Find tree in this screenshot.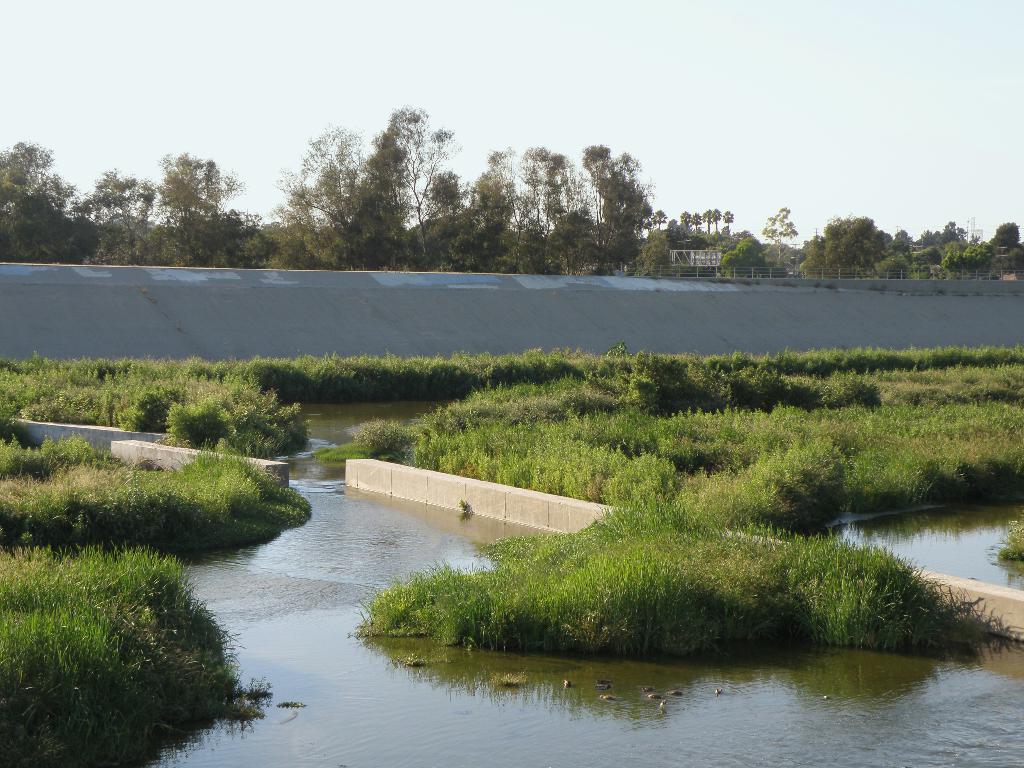
The bounding box for tree is box(283, 97, 440, 268).
